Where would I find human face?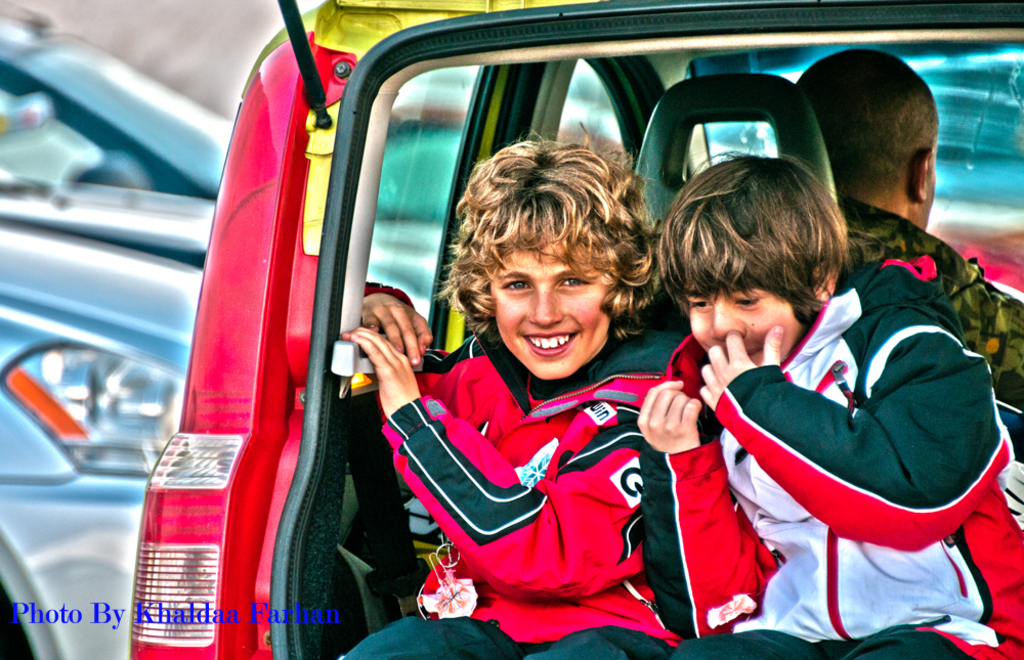
At <bbox>492, 218, 621, 387</bbox>.
